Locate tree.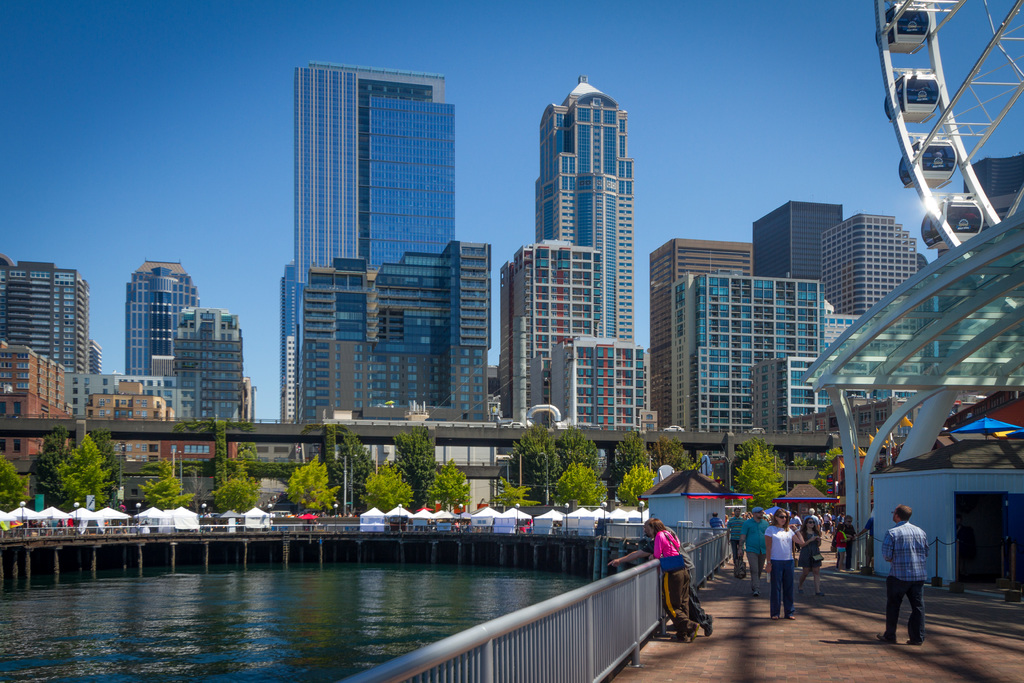
Bounding box: {"x1": 130, "y1": 454, "x2": 195, "y2": 507}.
